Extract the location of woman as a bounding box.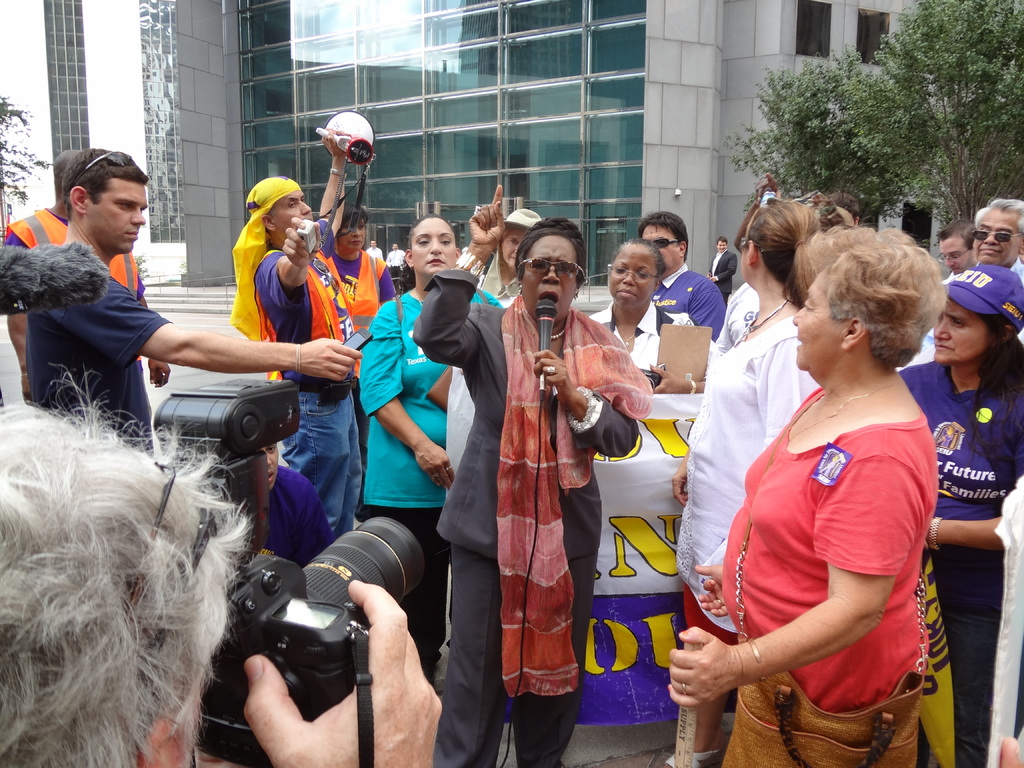
rect(475, 206, 538, 312).
